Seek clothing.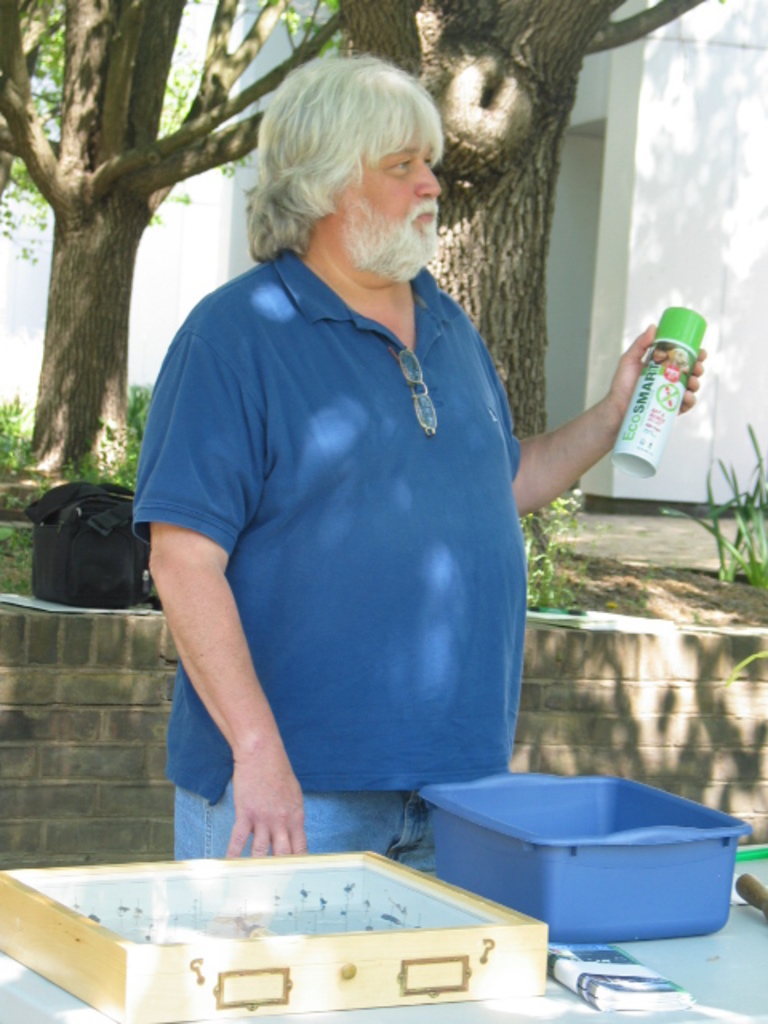
Rect(141, 197, 544, 864).
